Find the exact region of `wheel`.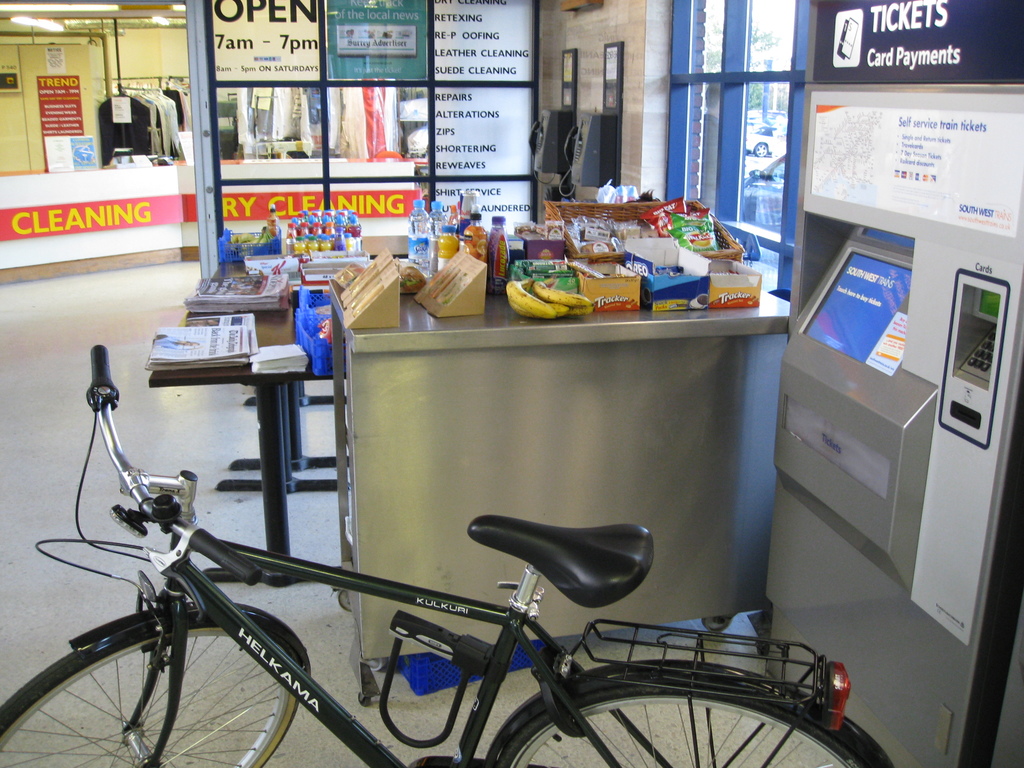
Exact region: x1=501, y1=679, x2=873, y2=767.
